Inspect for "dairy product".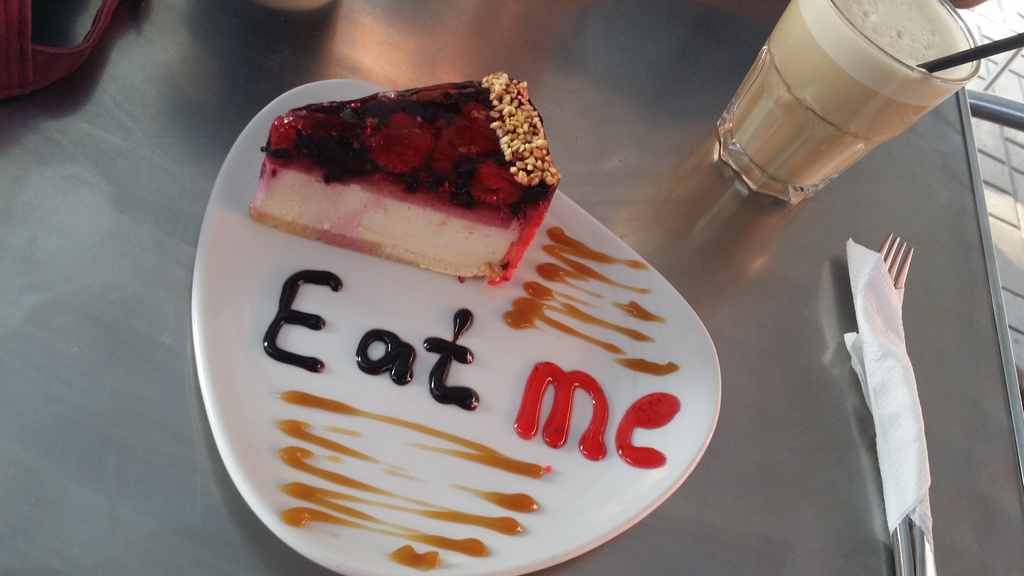
Inspection: region(254, 63, 552, 288).
